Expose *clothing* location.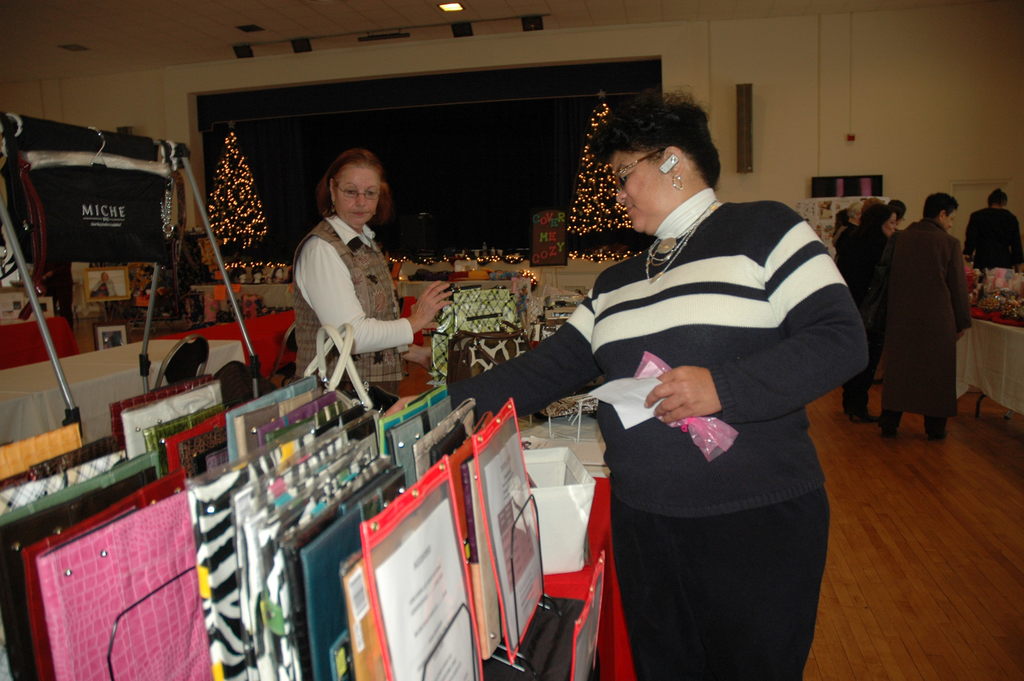
Exposed at rect(542, 170, 861, 652).
